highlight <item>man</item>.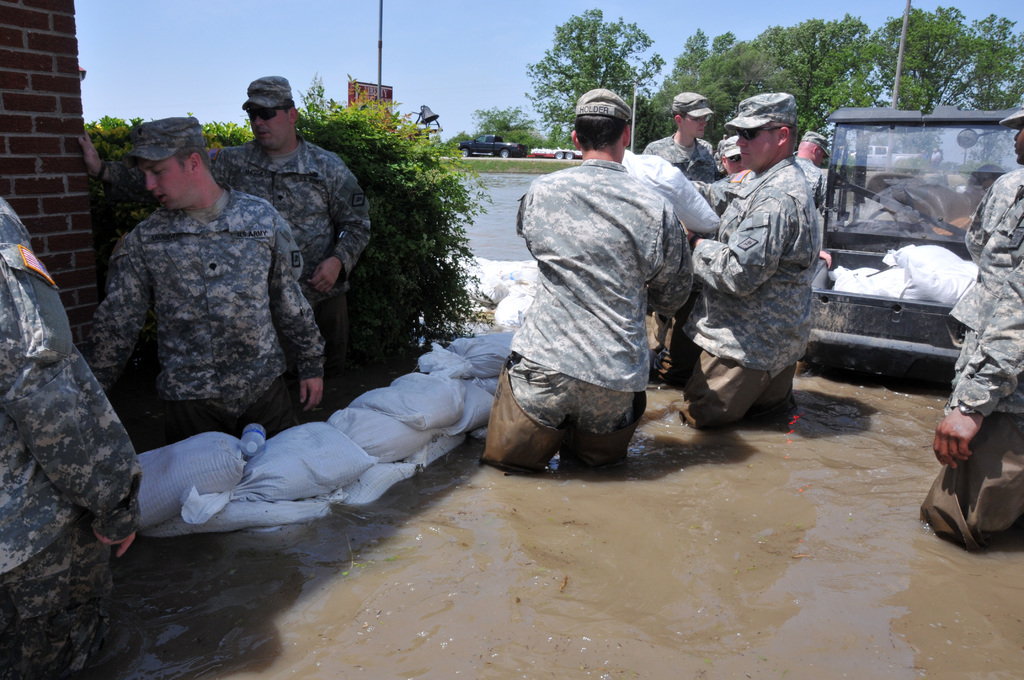
Highlighted region: <region>794, 124, 829, 205</region>.
